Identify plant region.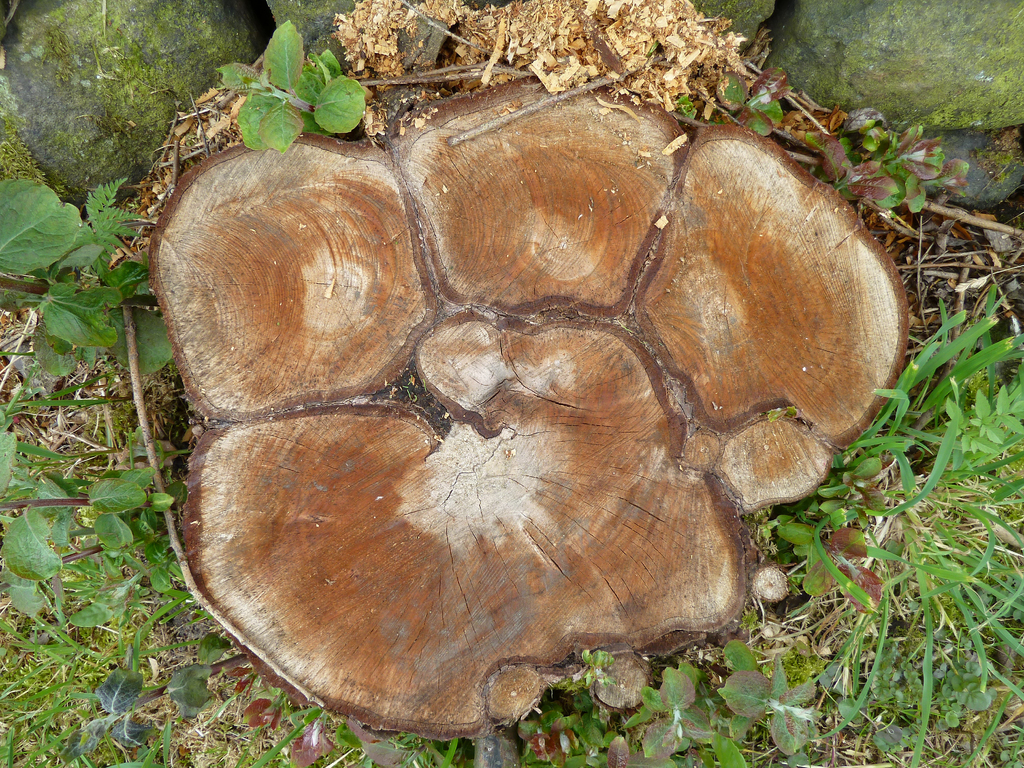
Region: [left=672, top=92, right=700, bottom=120].
